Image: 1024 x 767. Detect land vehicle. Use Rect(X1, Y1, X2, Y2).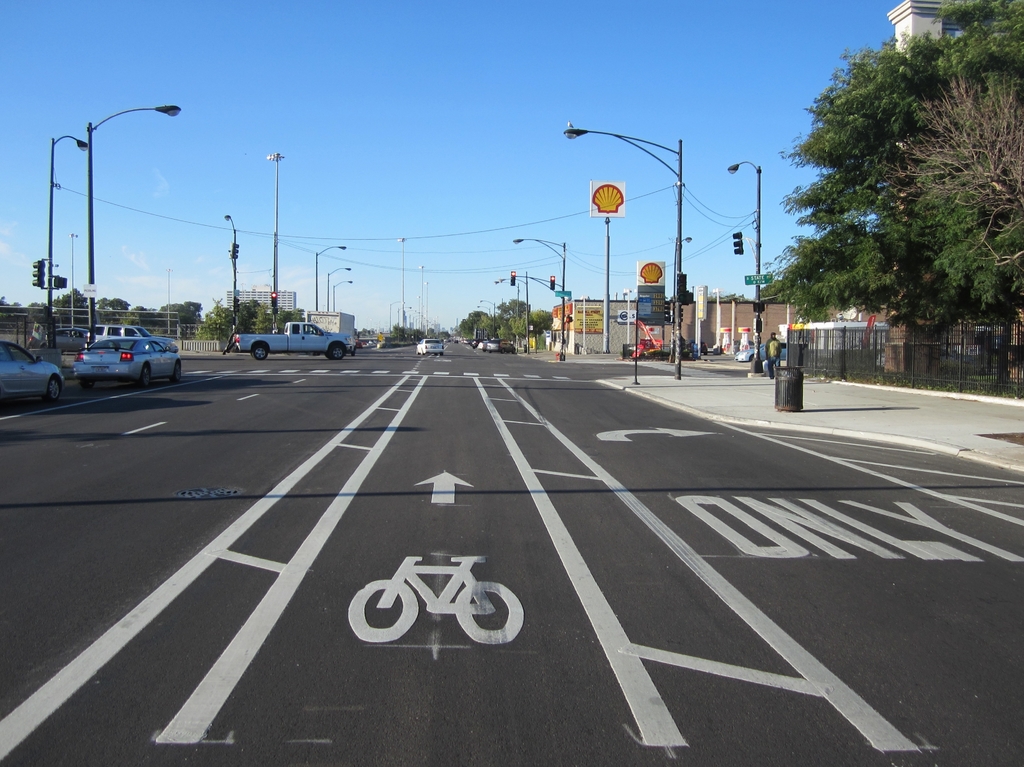
Rect(687, 341, 709, 352).
